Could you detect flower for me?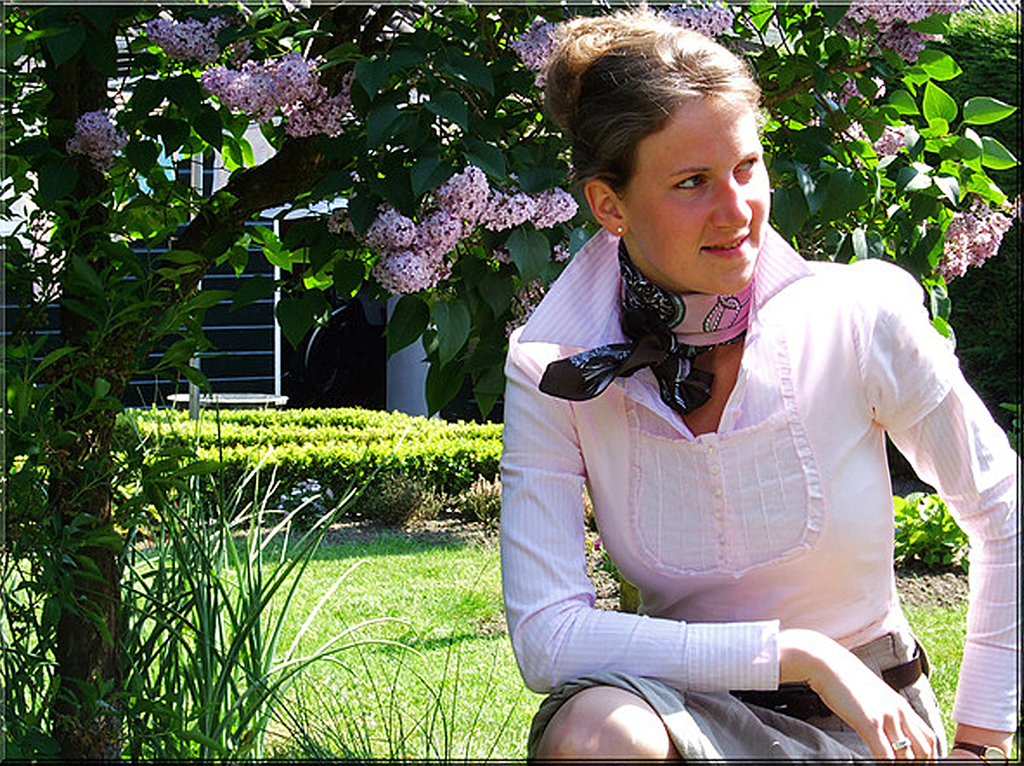
Detection result: [x1=433, y1=163, x2=490, y2=221].
